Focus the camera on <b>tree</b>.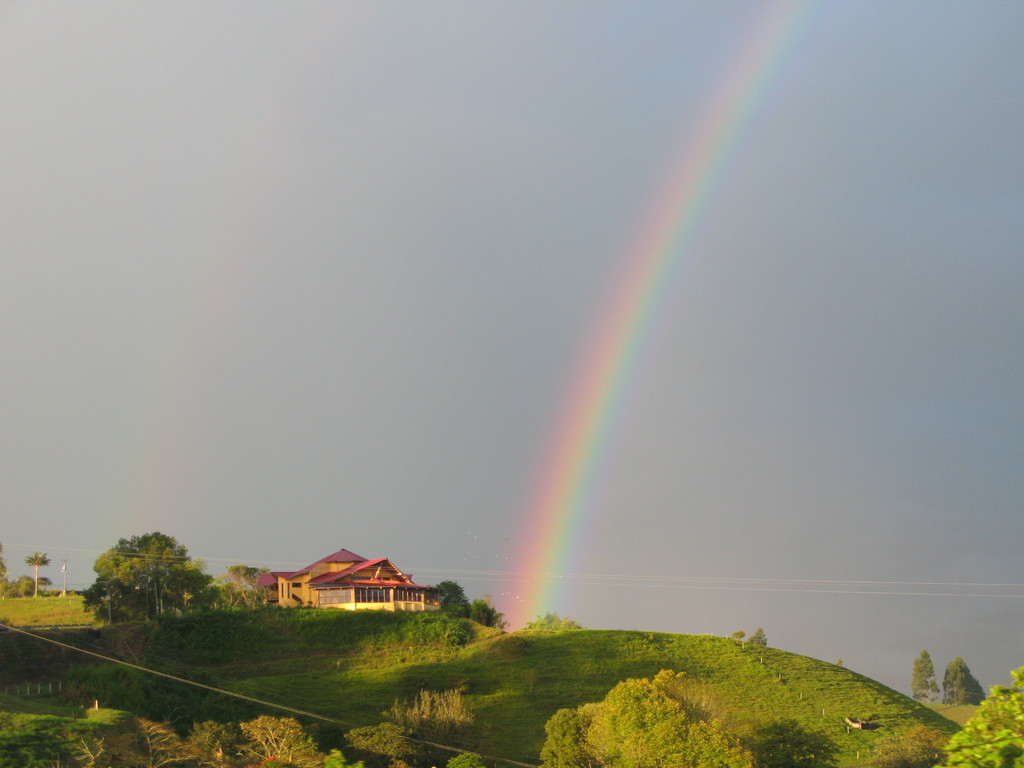
Focus region: BBox(567, 671, 763, 767).
